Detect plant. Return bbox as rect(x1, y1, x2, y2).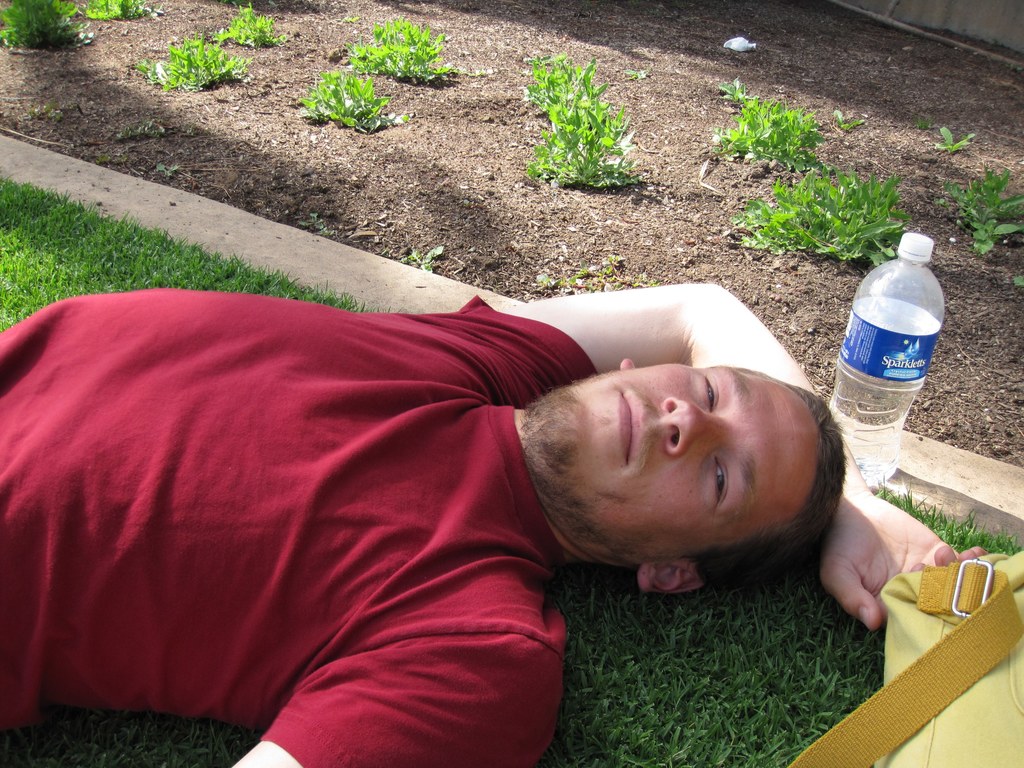
rect(0, 0, 96, 45).
